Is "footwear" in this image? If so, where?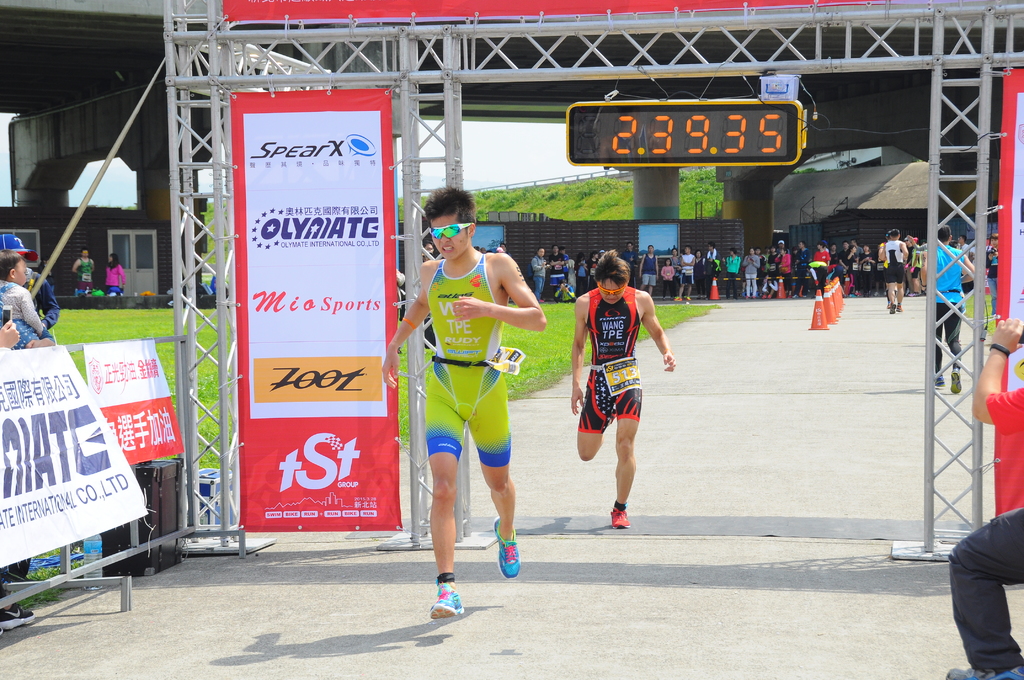
Yes, at pyautogui.locateOnScreen(870, 290, 879, 296).
